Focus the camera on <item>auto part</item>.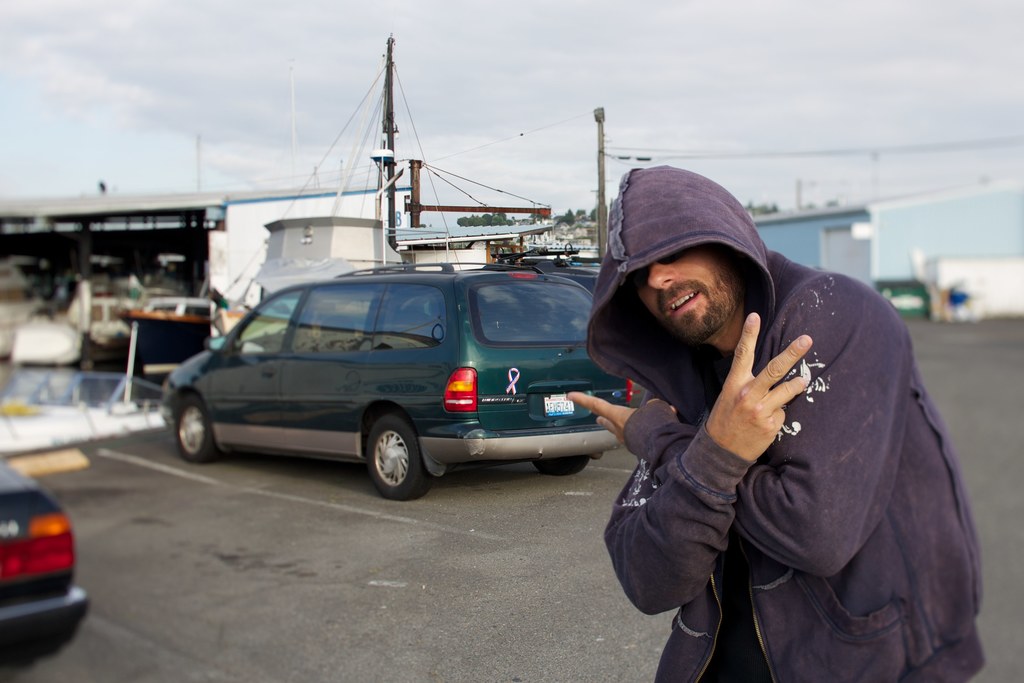
Focus region: [x1=204, y1=340, x2=237, y2=363].
